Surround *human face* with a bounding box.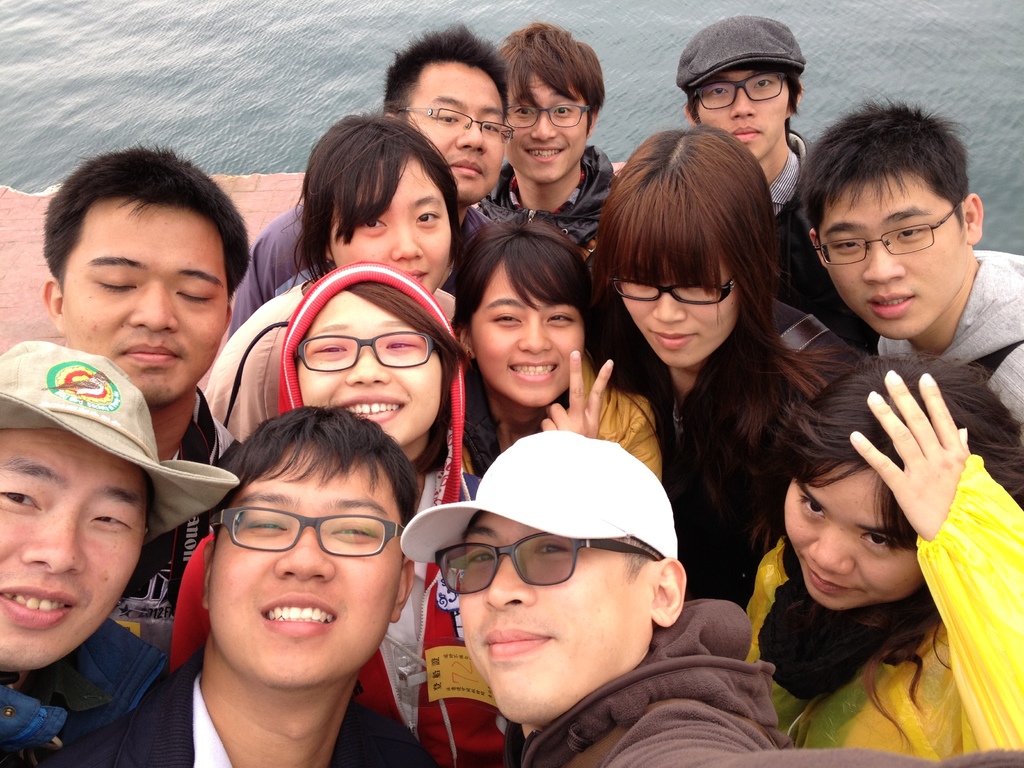
332,155,453,291.
